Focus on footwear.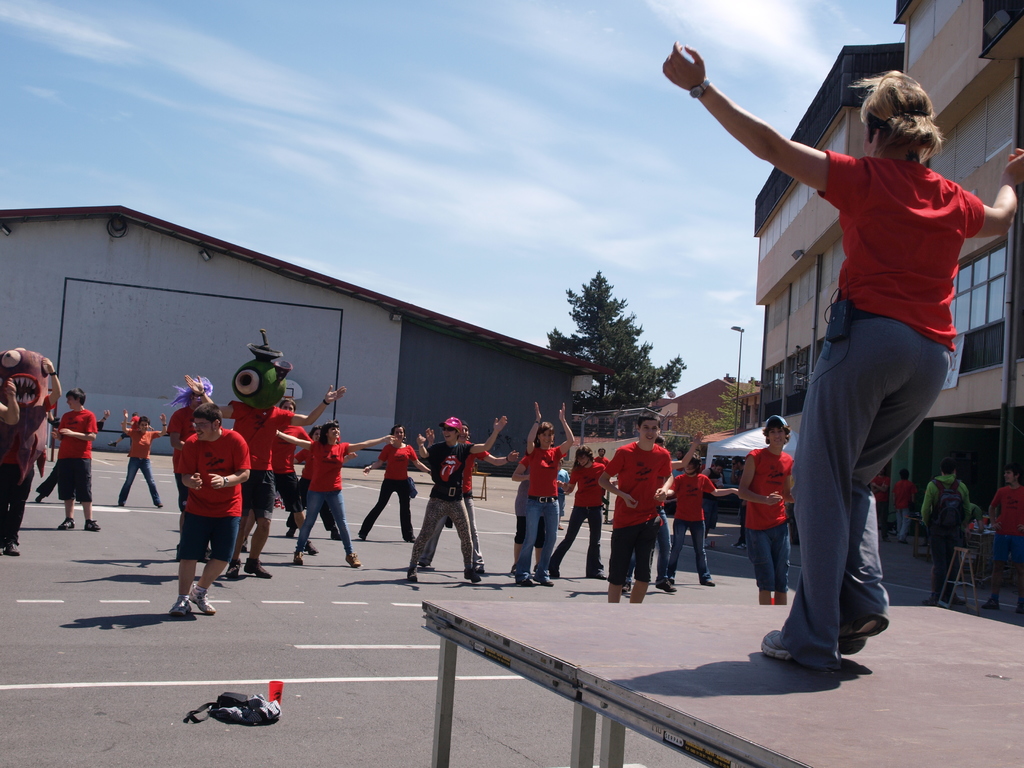
Focused at pyautogui.locateOnScreen(307, 541, 320, 553).
